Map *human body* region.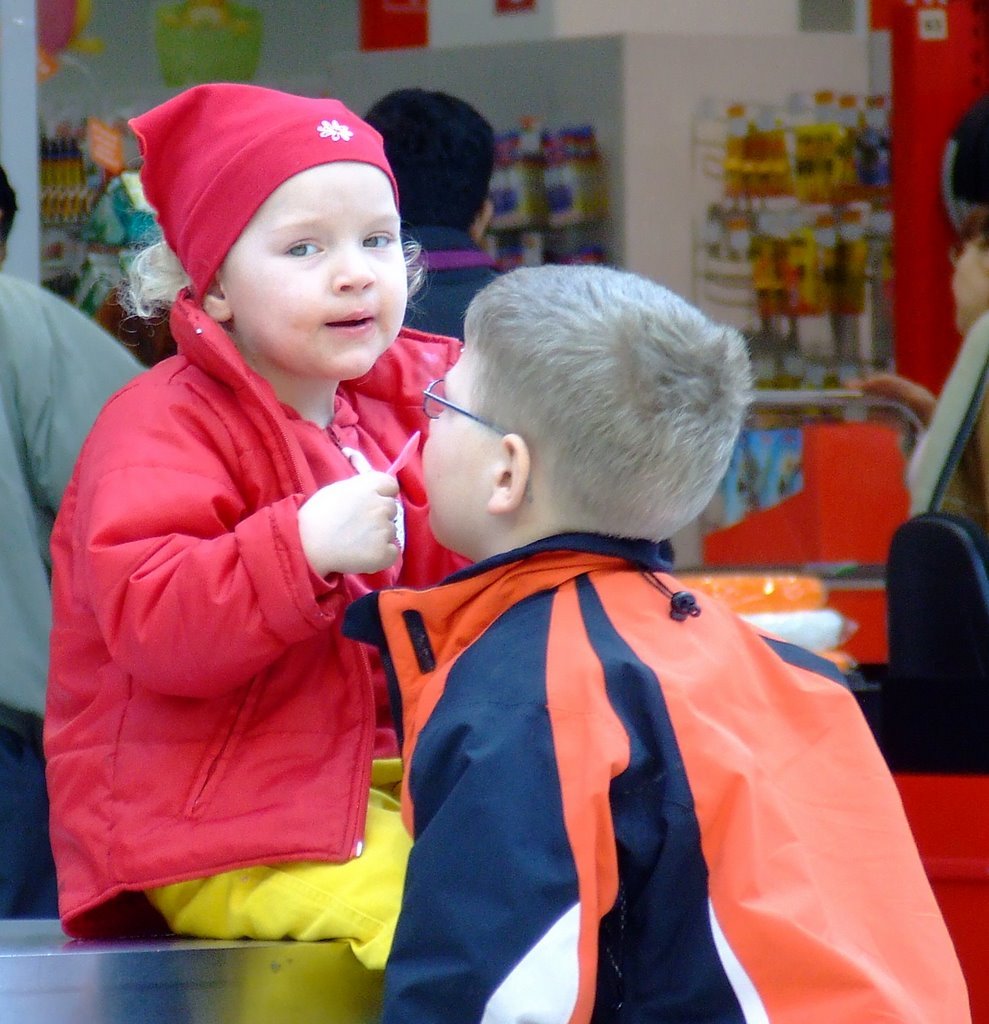
Mapped to Rect(345, 258, 976, 1023).
